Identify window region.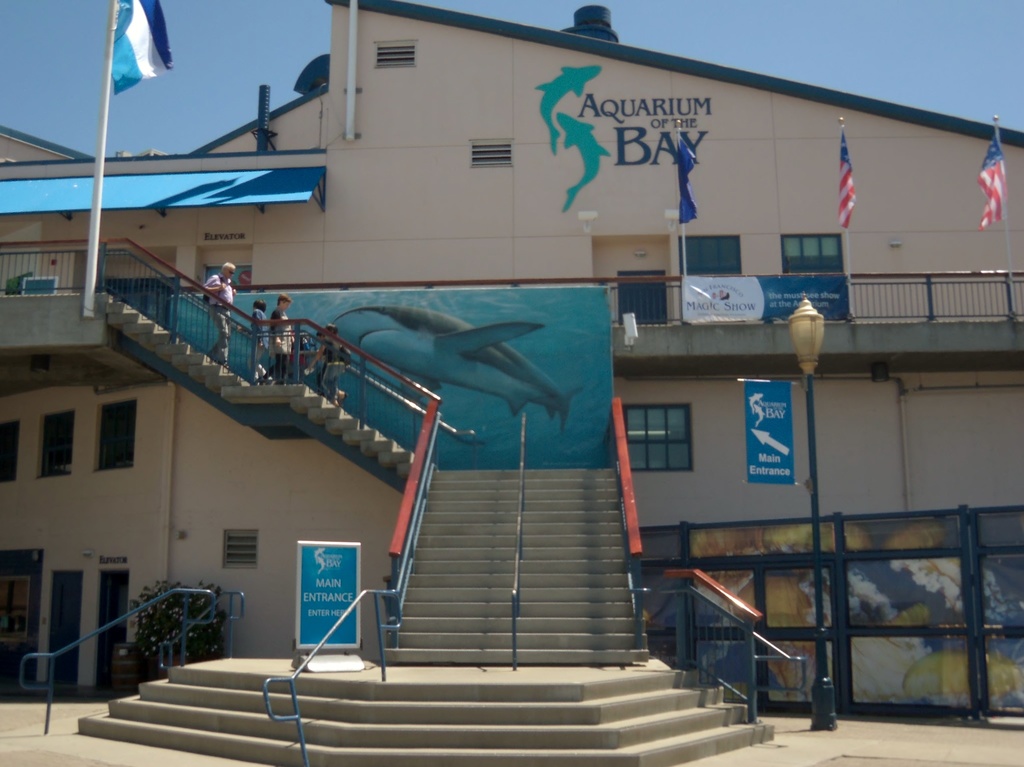
Region: bbox=[467, 140, 513, 169].
